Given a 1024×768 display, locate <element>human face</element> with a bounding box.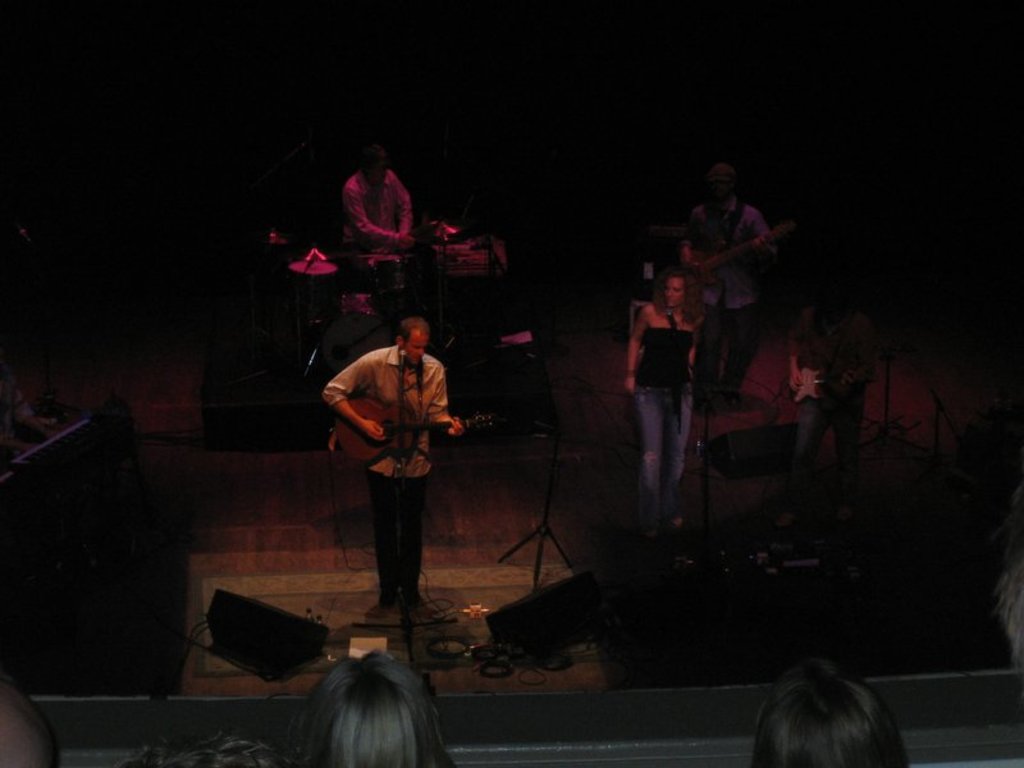
Located: <region>663, 278, 684, 306</region>.
